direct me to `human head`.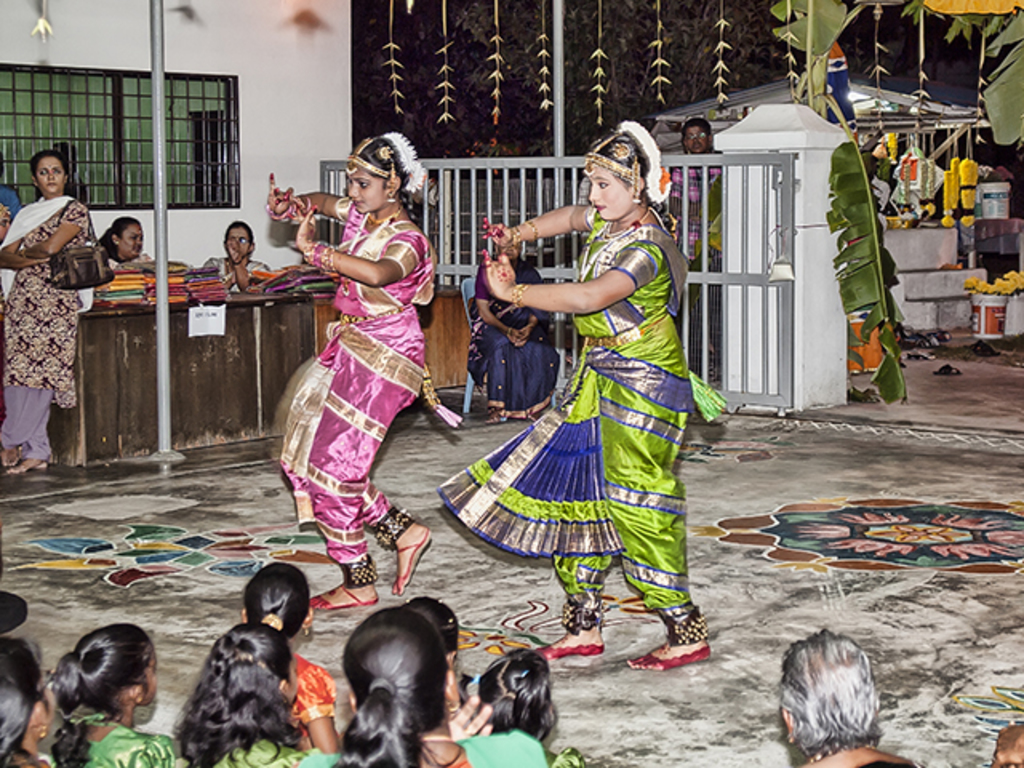
Direction: 224,219,254,259.
